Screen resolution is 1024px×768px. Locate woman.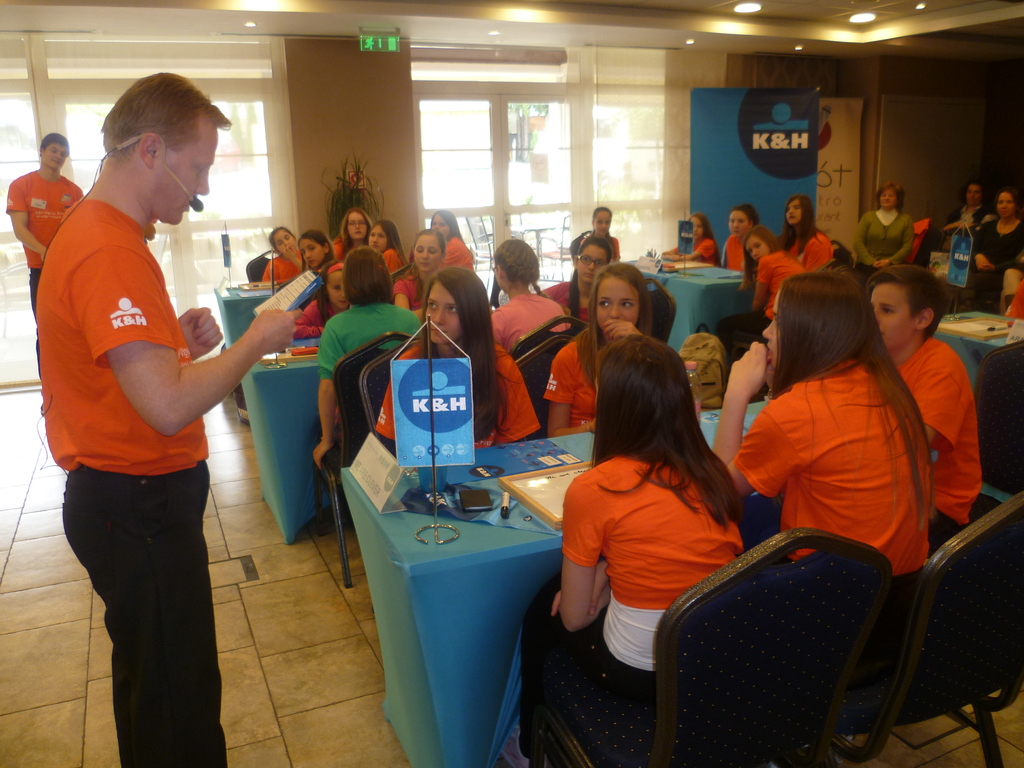
x1=722, y1=205, x2=764, y2=276.
